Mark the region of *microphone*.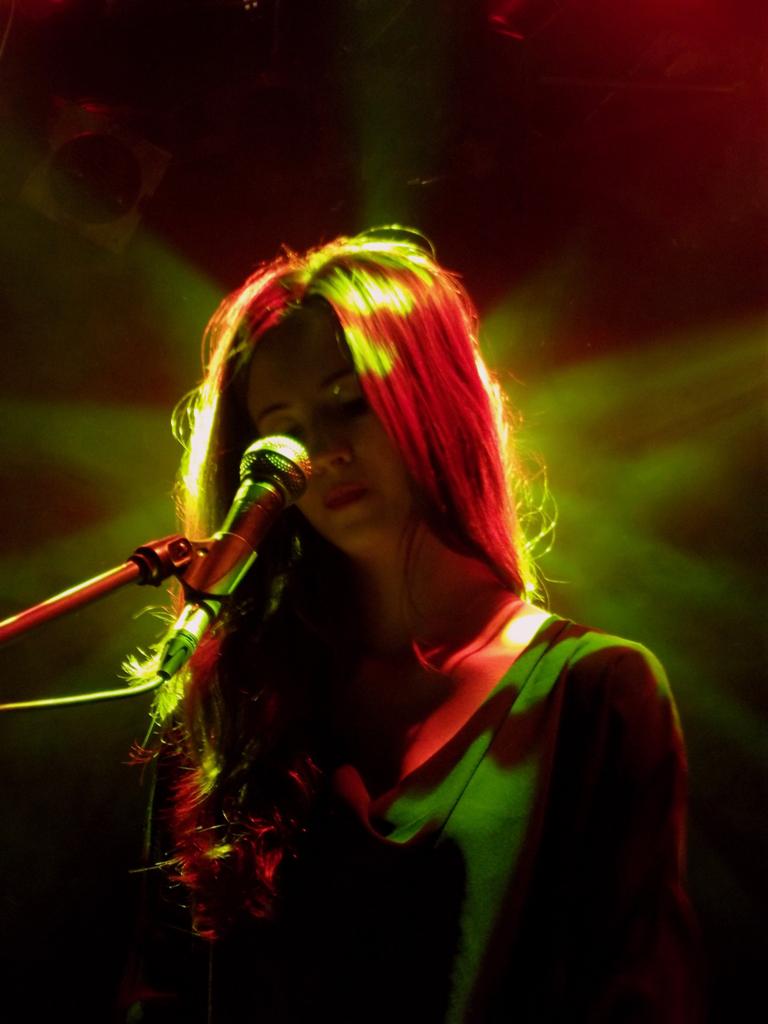
Region: region(168, 409, 331, 606).
